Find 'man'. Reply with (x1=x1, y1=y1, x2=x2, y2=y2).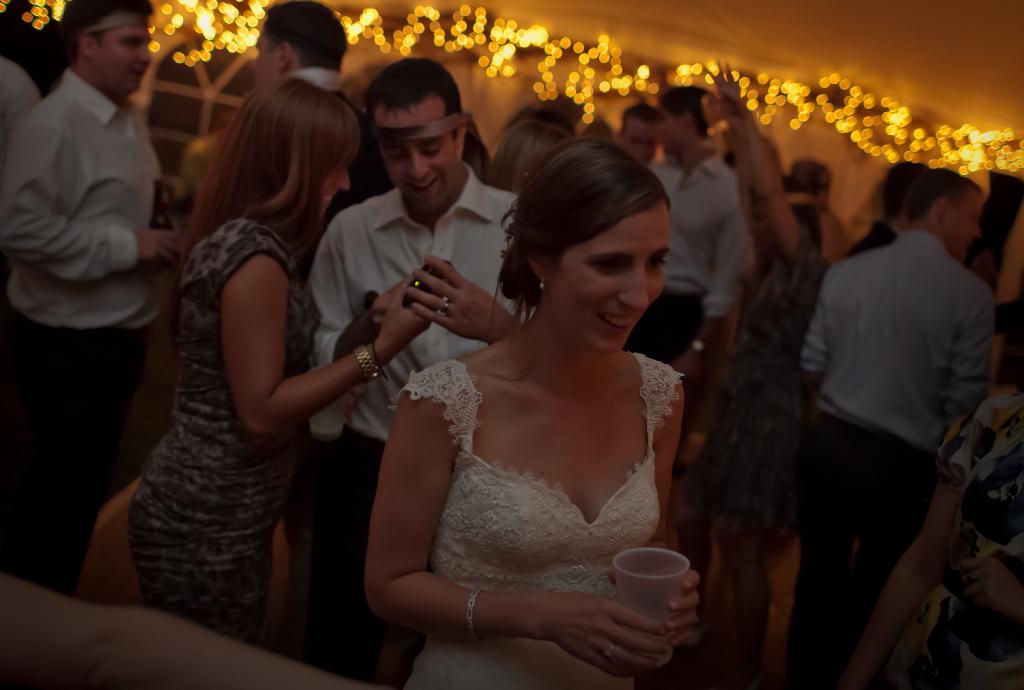
(x1=307, y1=54, x2=544, y2=678).
